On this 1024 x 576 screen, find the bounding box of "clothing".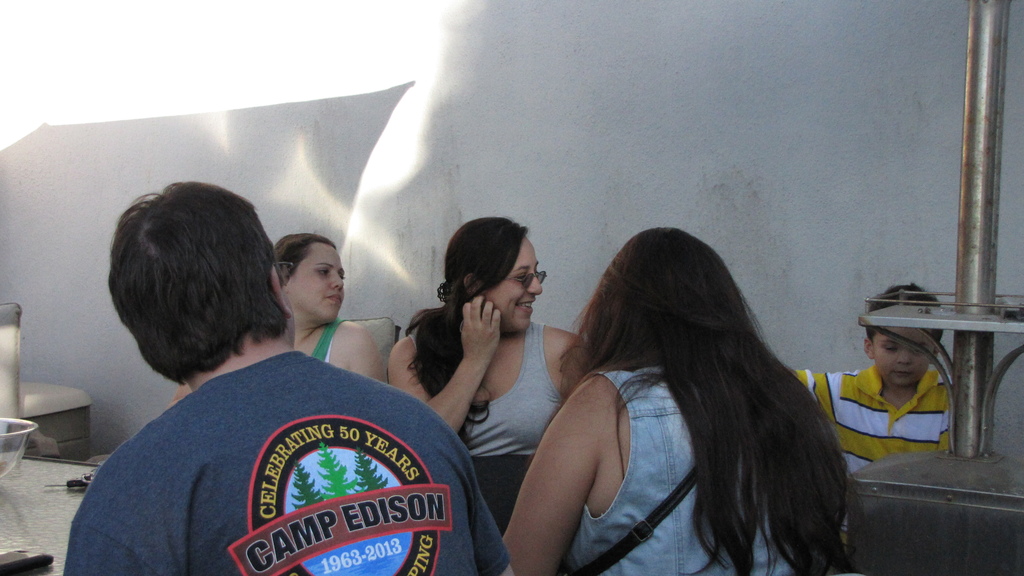
Bounding box: bbox(61, 316, 500, 575).
